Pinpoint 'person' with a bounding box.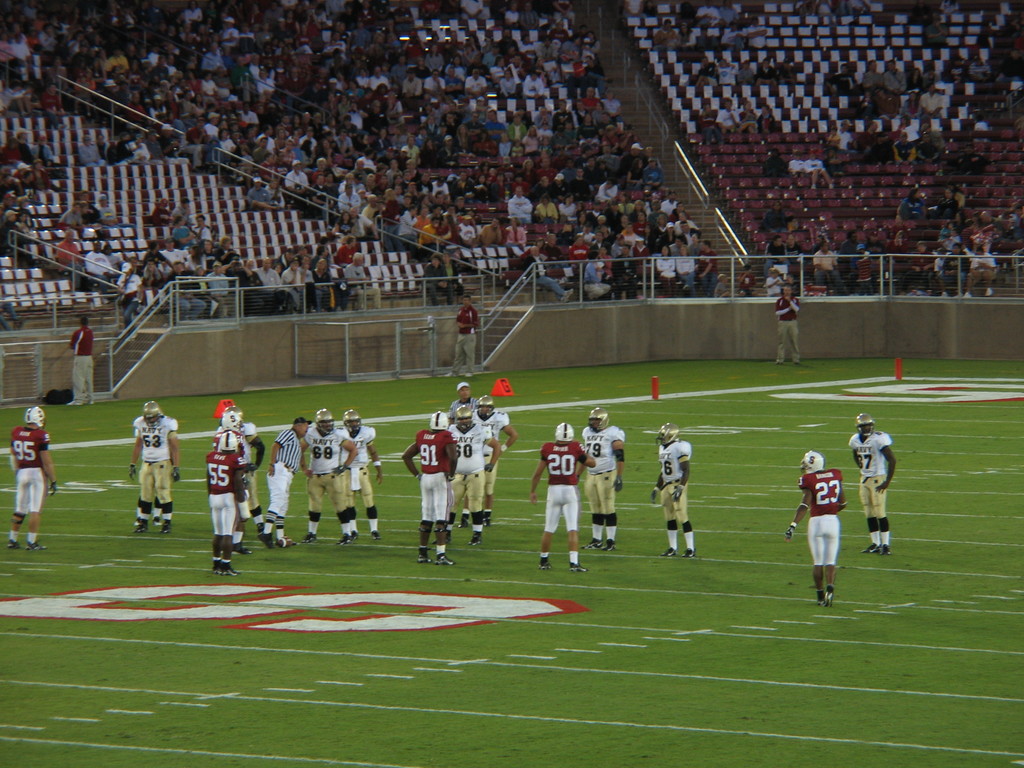
<box>773,283,804,367</box>.
